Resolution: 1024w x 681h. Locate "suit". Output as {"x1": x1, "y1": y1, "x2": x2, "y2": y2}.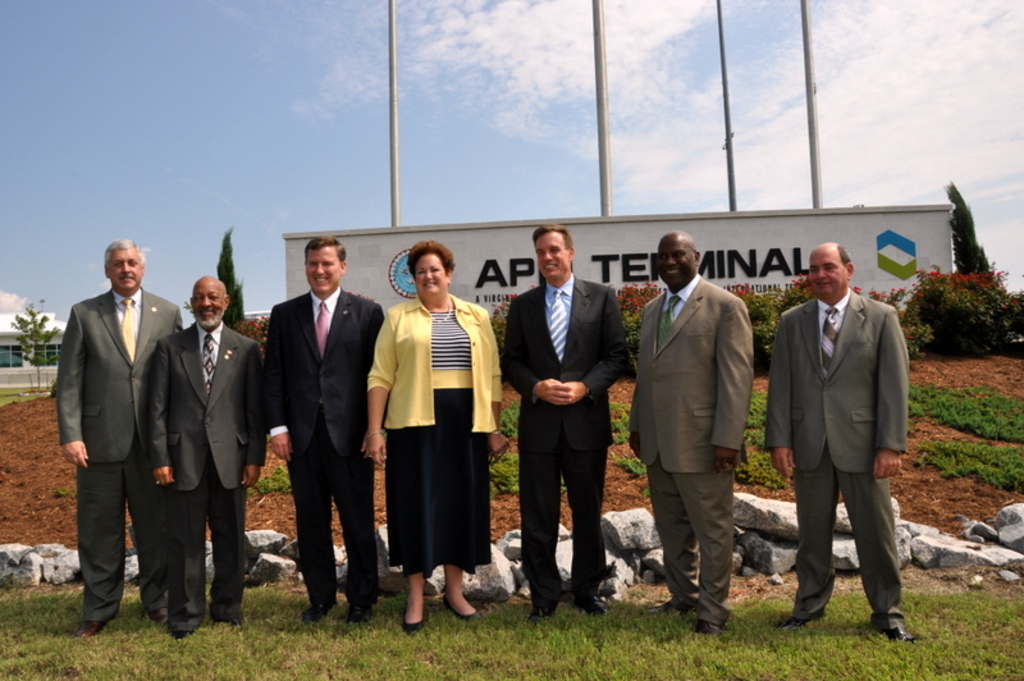
{"x1": 502, "y1": 270, "x2": 630, "y2": 608}.
